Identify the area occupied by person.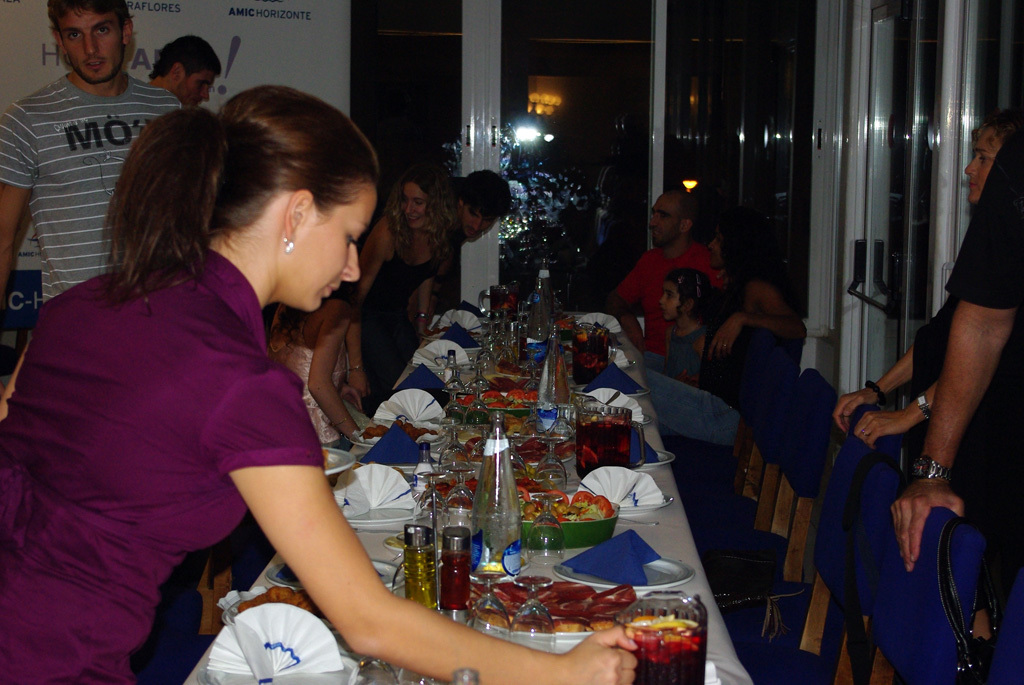
Area: {"left": 654, "top": 271, "right": 704, "bottom": 382}.
